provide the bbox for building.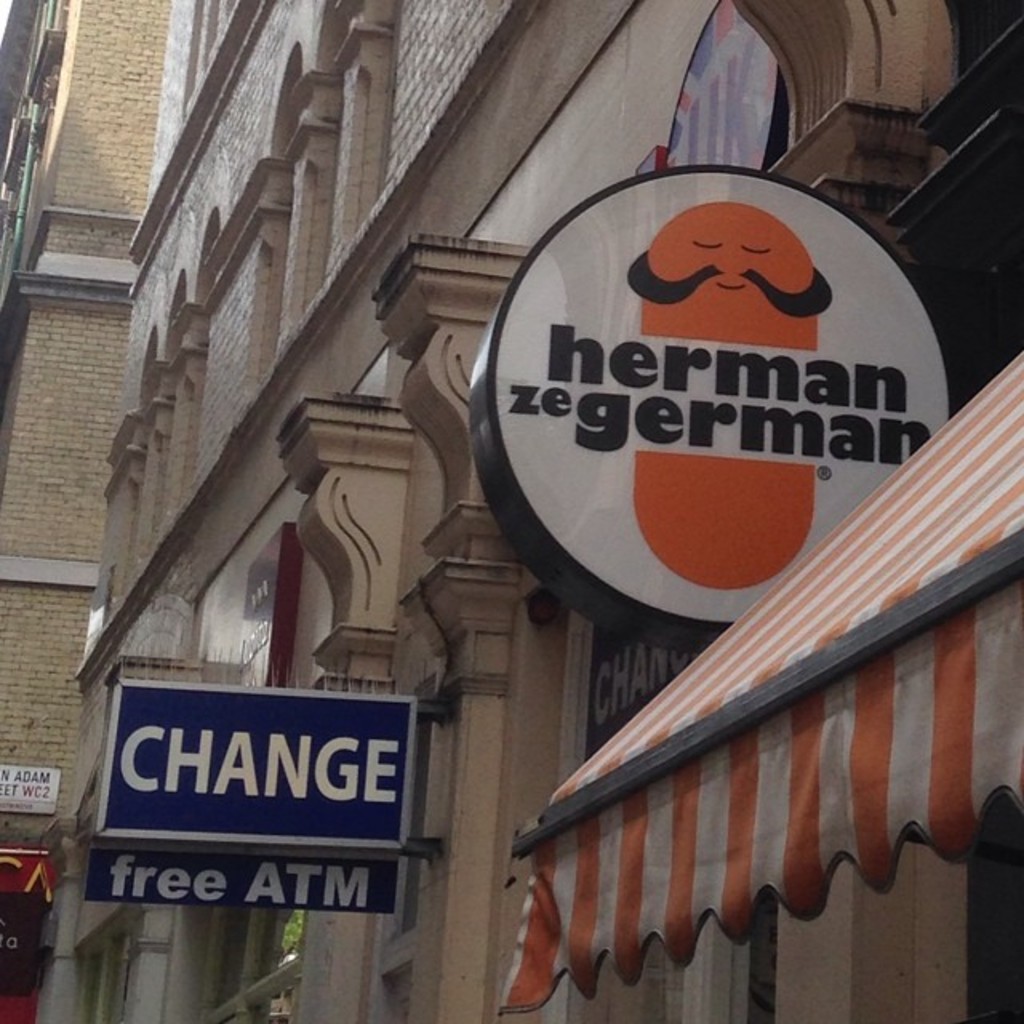
0 0 174 1022.
